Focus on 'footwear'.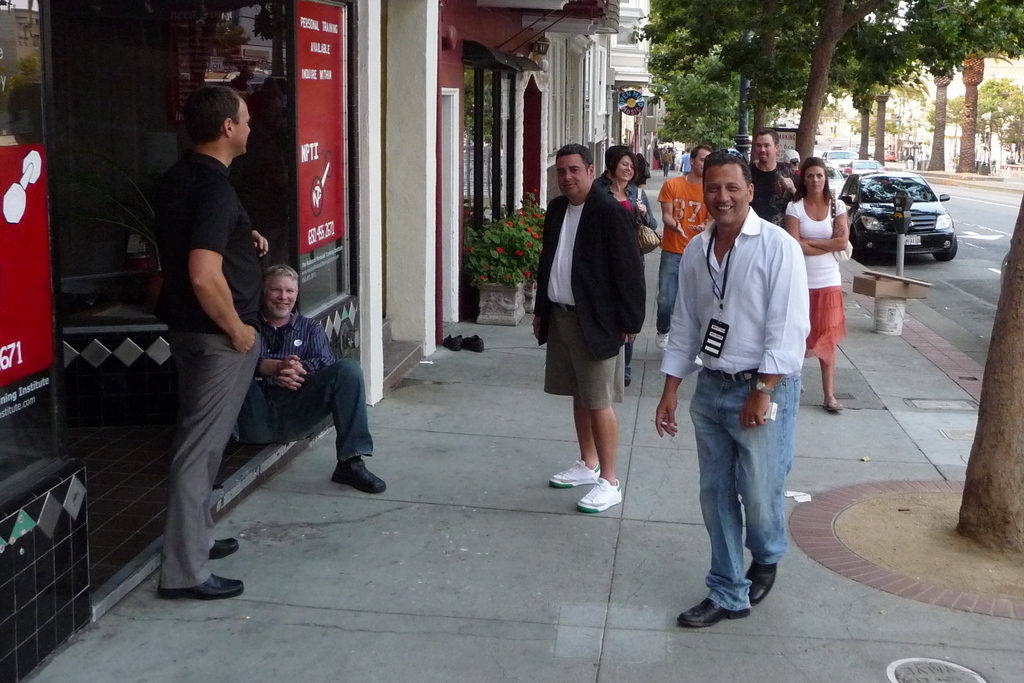
Focused at left=328, top=454, right=387, bottom=492.
